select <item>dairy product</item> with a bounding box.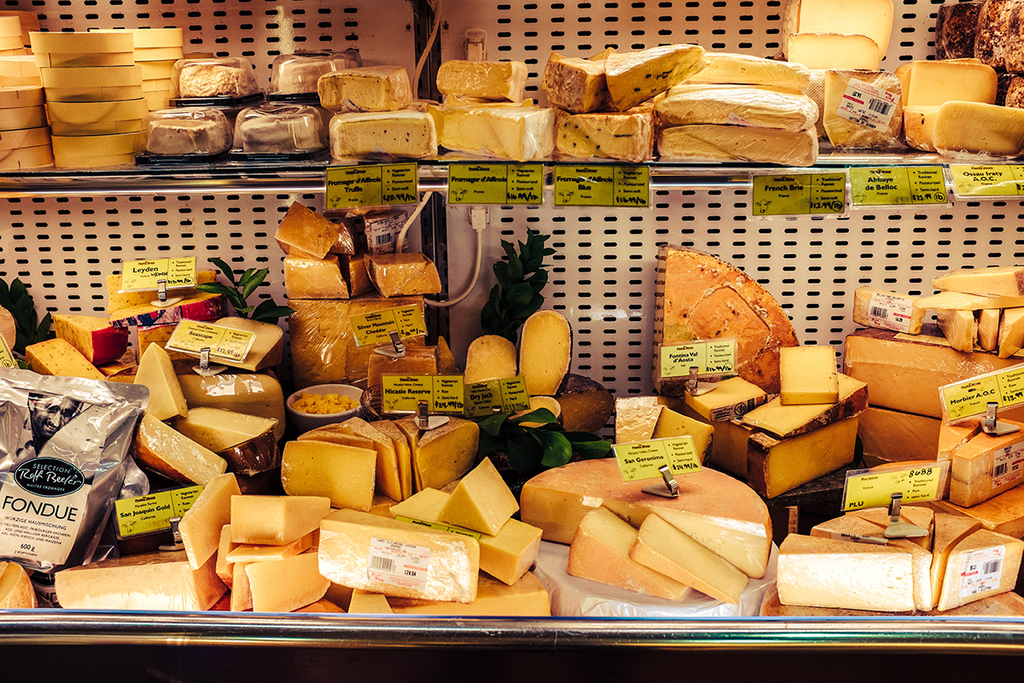
left=929, top=99, right=1018, bottom=156.
